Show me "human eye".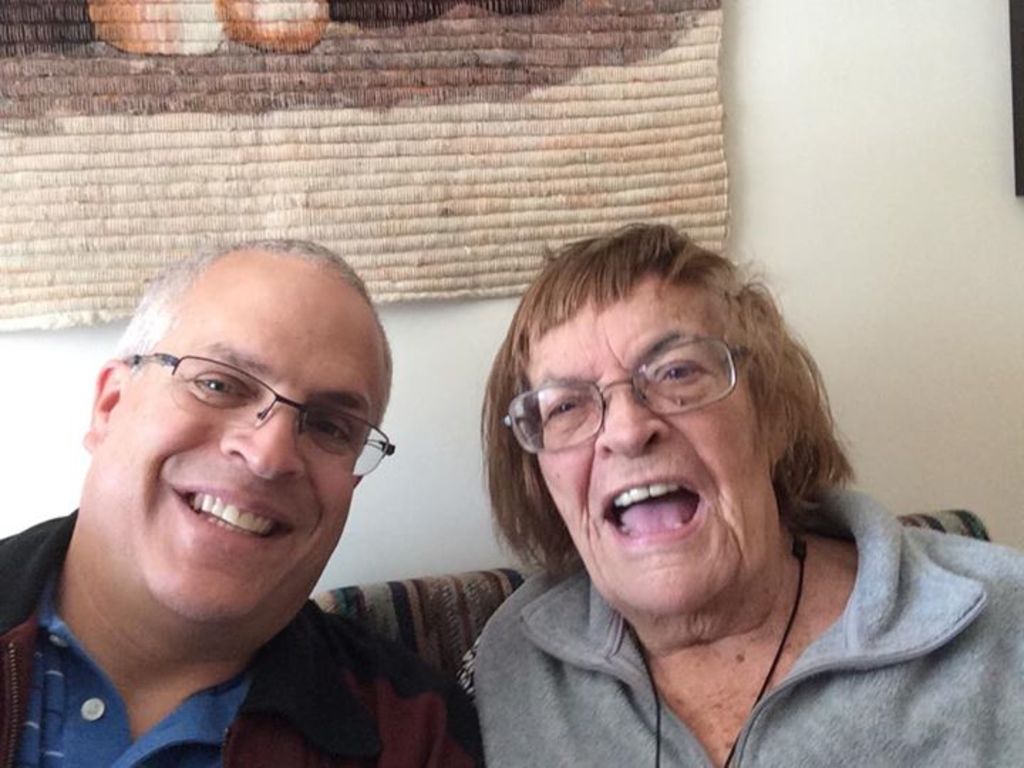
"human eye" is here: 539, 381, 594, 428.
